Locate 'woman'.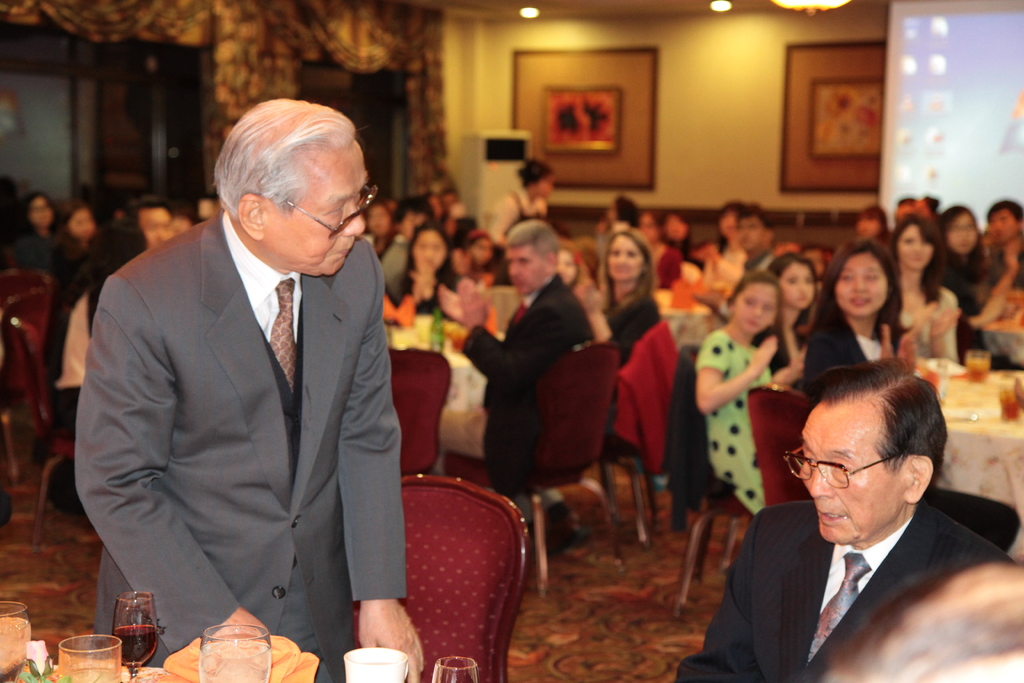
Bounding box: pyautogui.locateOnScreen(376, 222, 470, 317).
